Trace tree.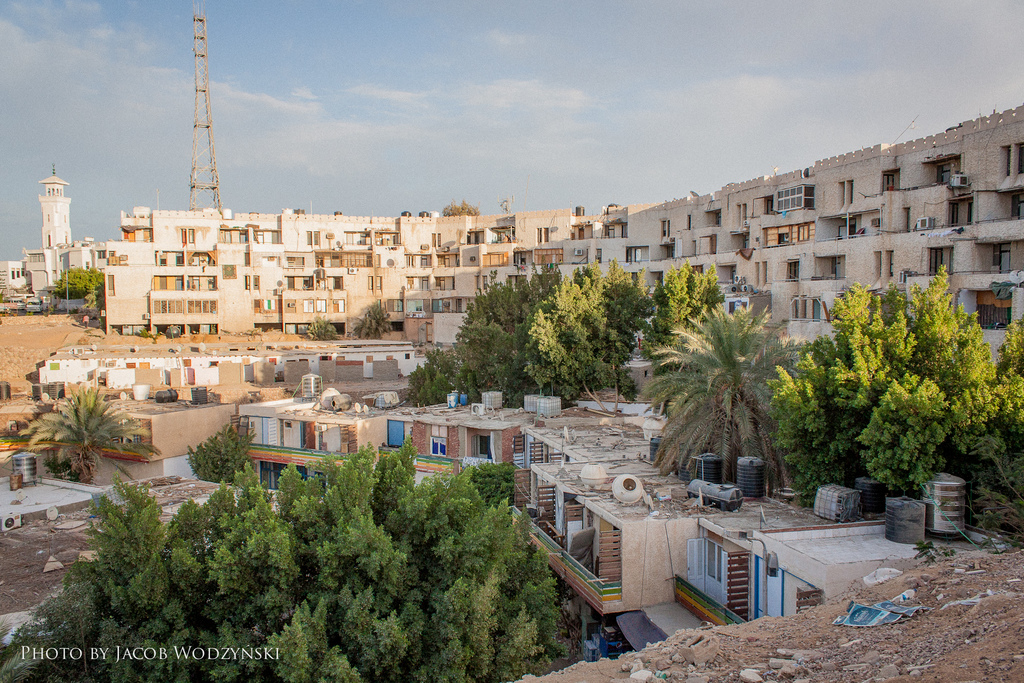
Traced to l=13, t=389, r=168, b=491.
